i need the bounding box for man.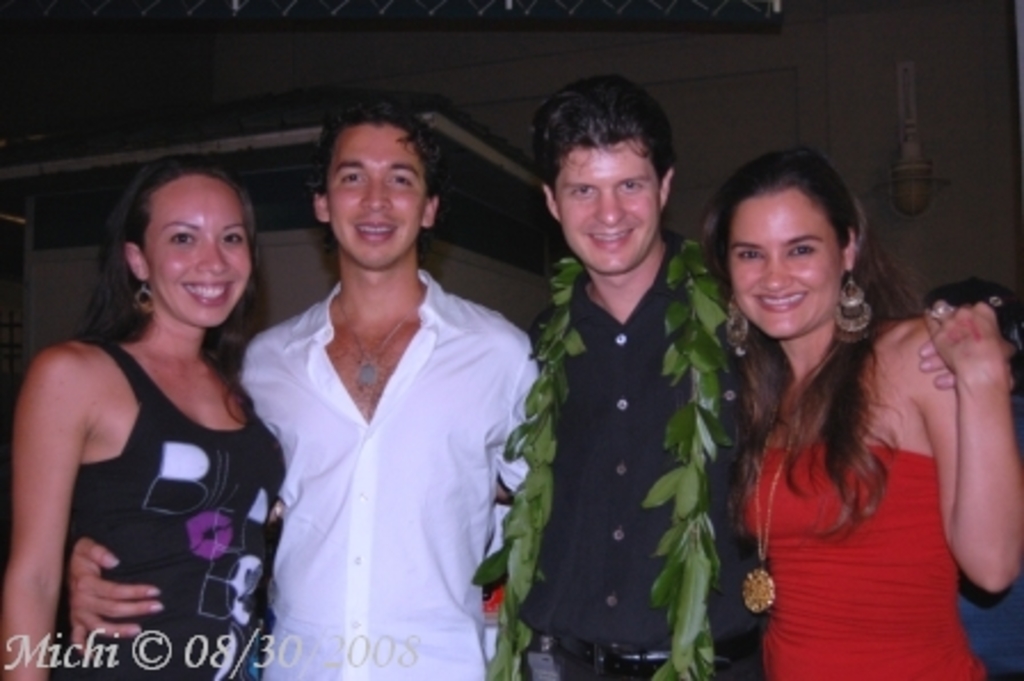
Here it is: [469,71,1015,679].
